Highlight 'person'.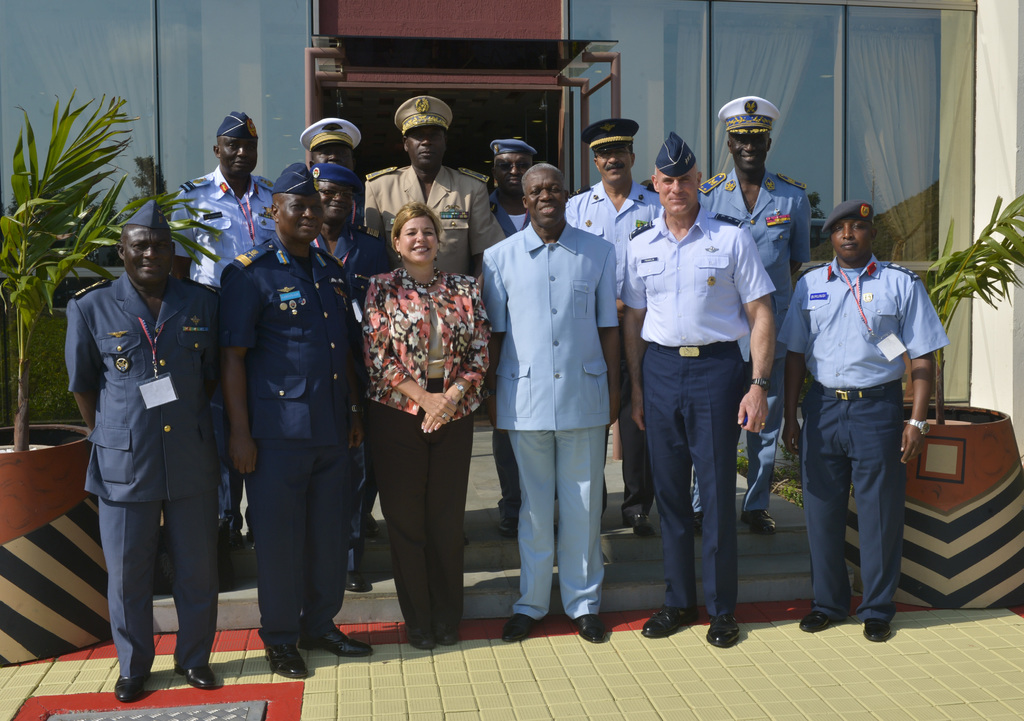
Highlighted region: bbox=[776, 197, 948, 643].
